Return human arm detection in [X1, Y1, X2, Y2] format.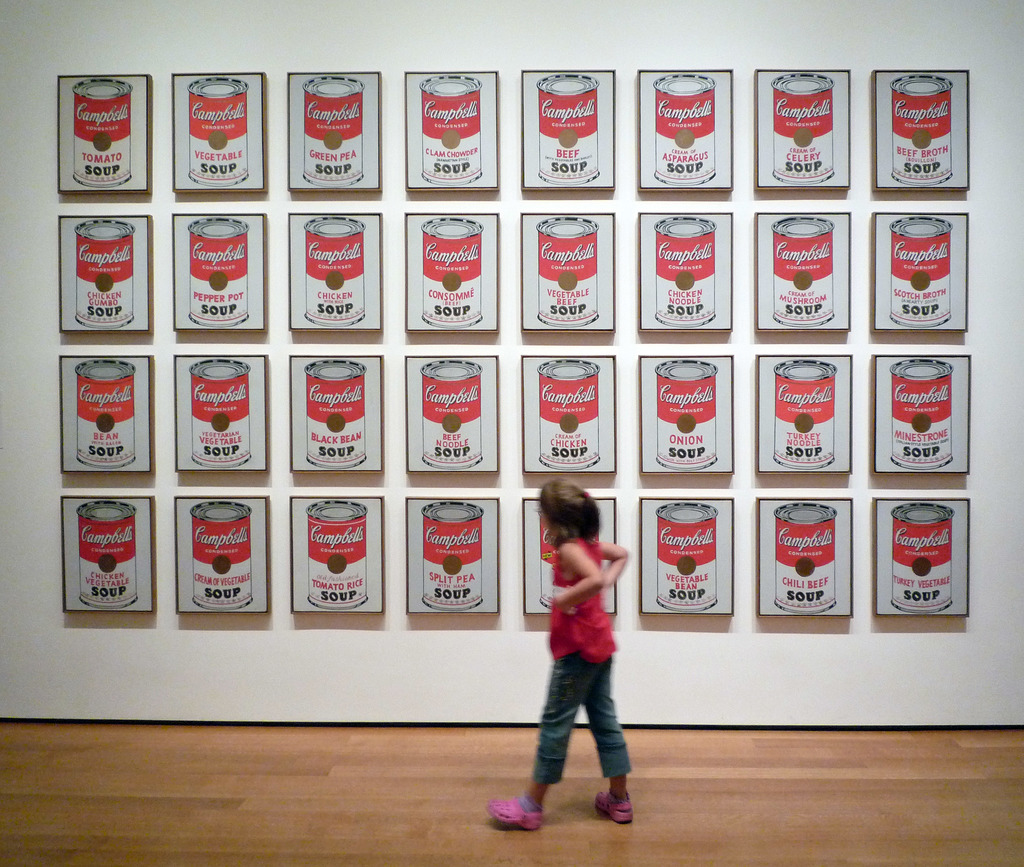
[598, 537, 632, 591].
